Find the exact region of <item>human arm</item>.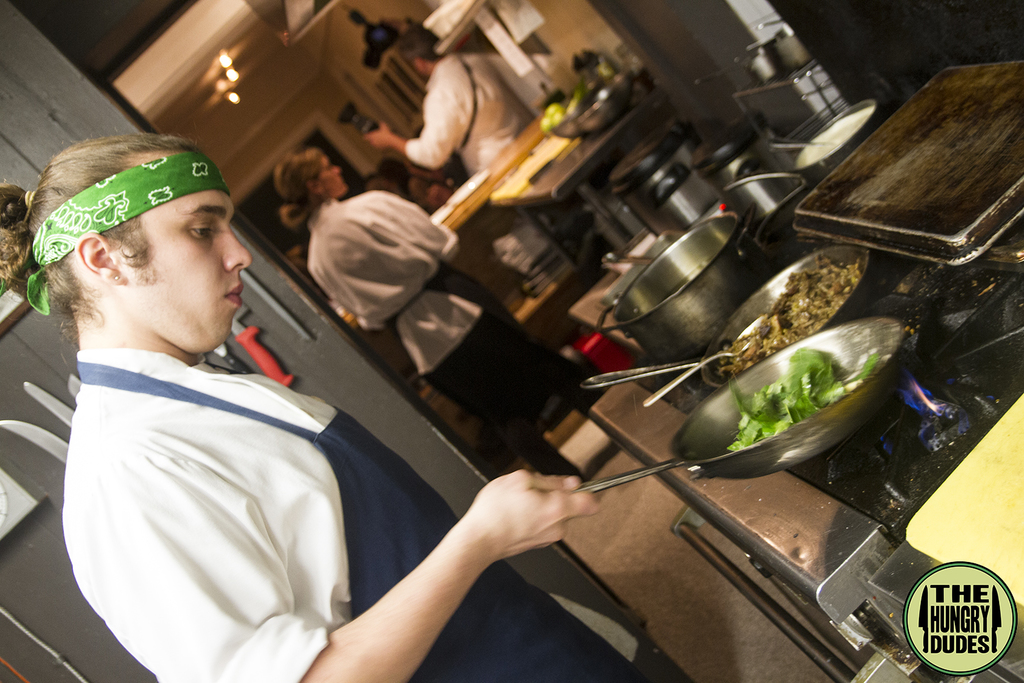
Exact region: bbox=[364, 83, 476, 176].
